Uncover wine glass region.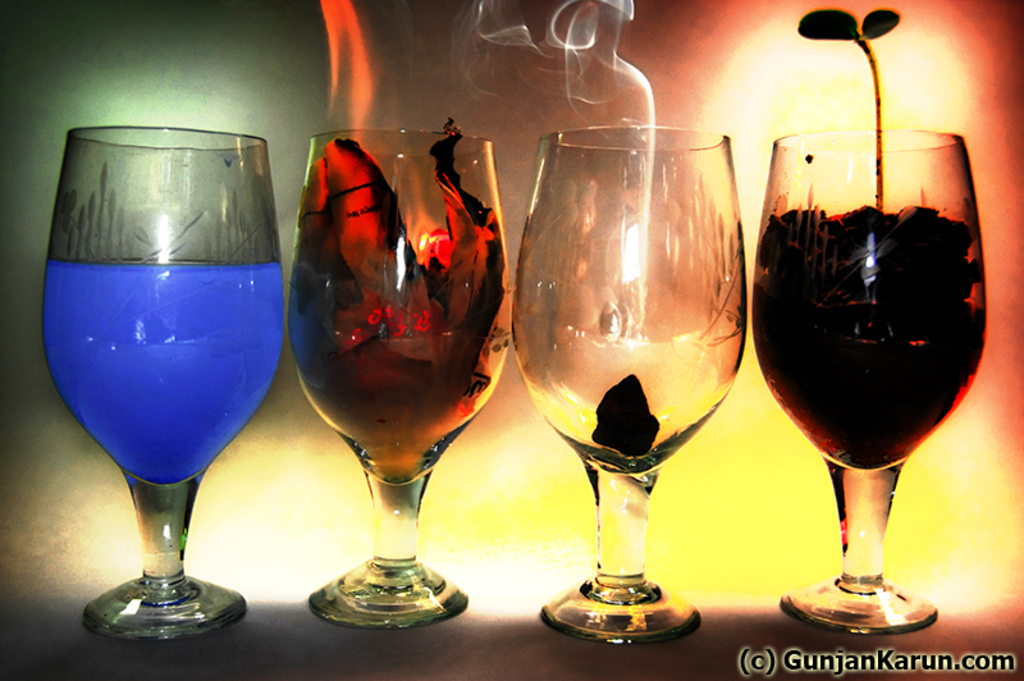
Uncovered: region(37, 125, 279, 640).
